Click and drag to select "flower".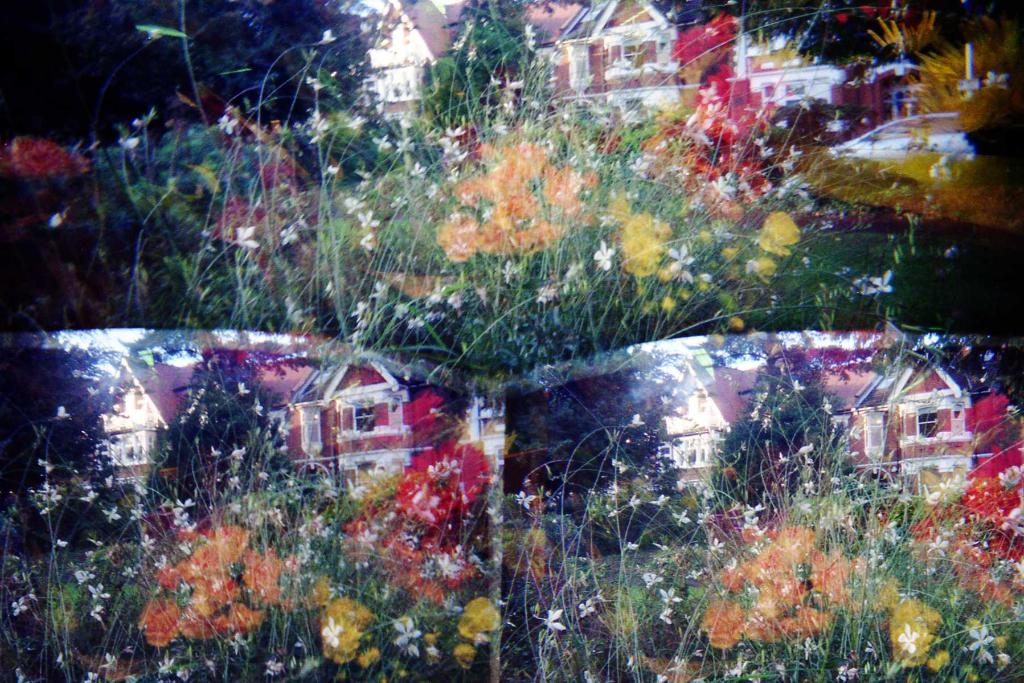
Selection: <box>30,477,64,518</box>.
